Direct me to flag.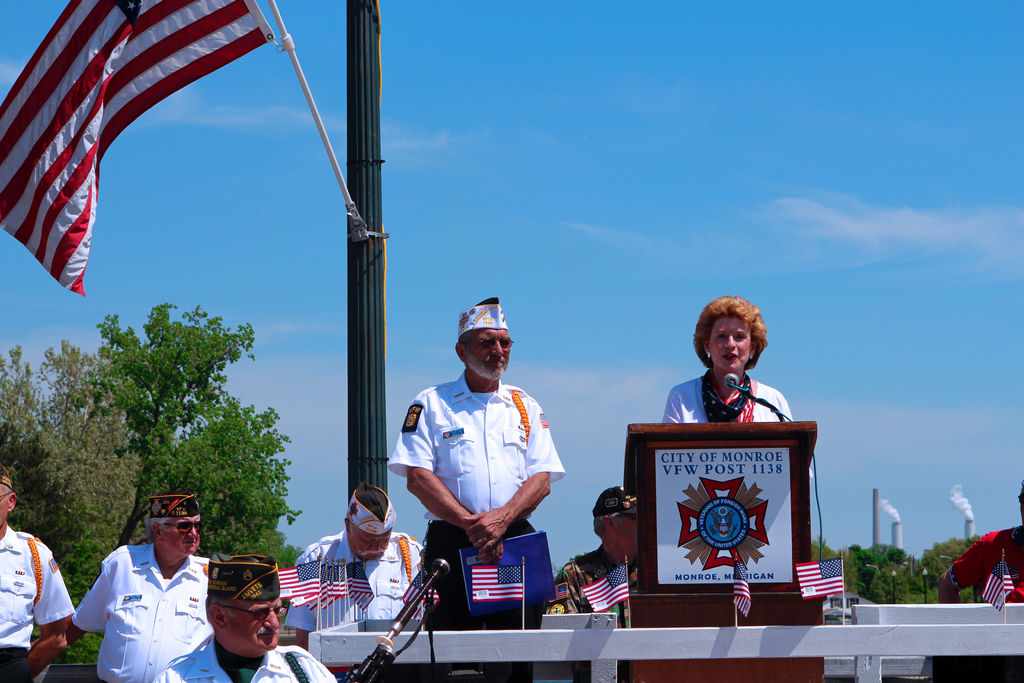
Direction: bbox(285, 563, 322, 608).
